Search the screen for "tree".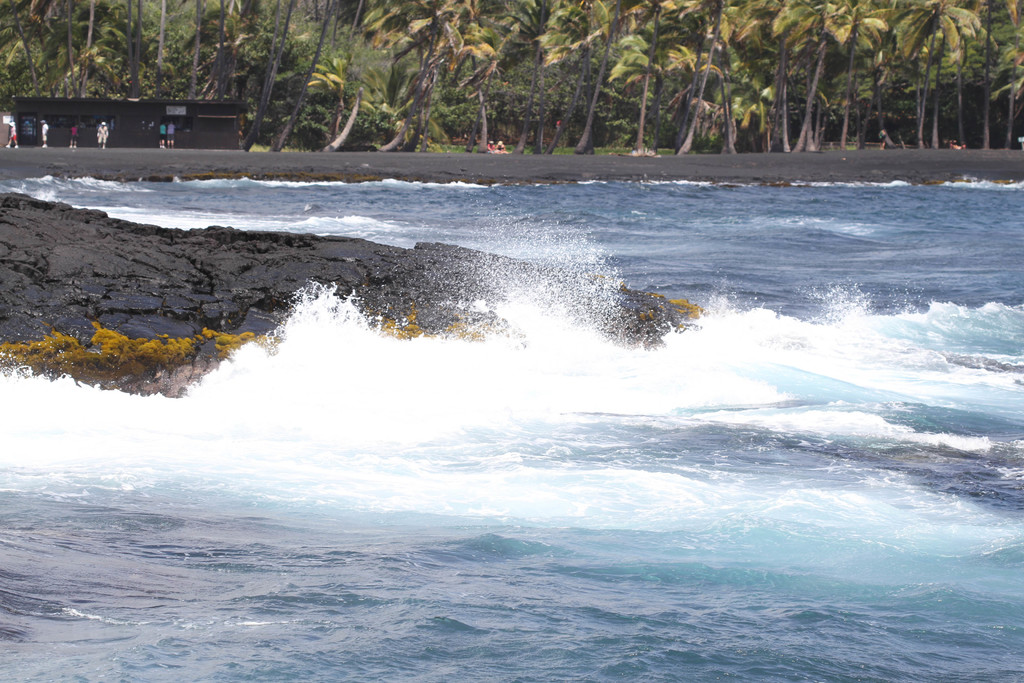
Found at <bbox>817, 0, 897, 152</bbox>.
